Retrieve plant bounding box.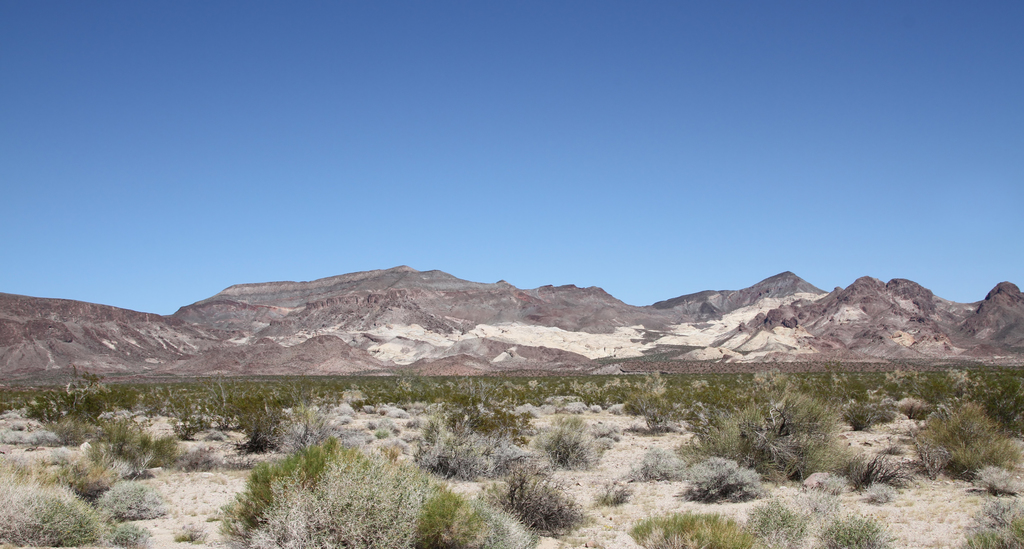
Bounding box: left=614, top=501, right=755, bottom=548.
